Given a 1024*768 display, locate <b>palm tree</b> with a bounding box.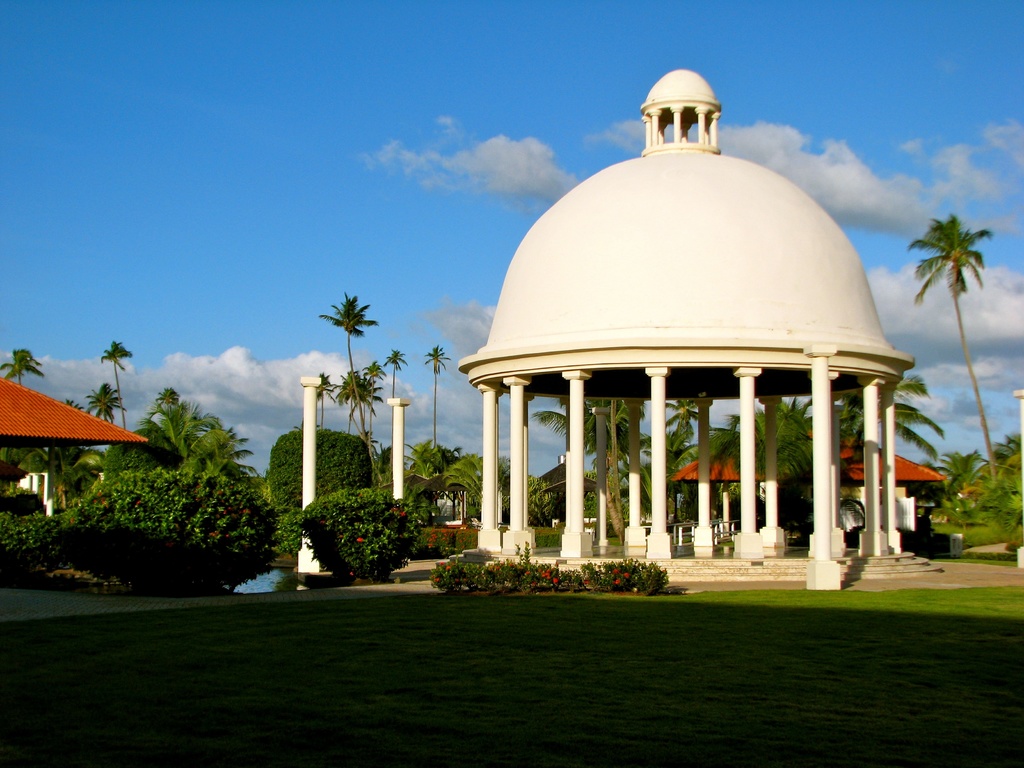
Located: 131 457 178 568.
